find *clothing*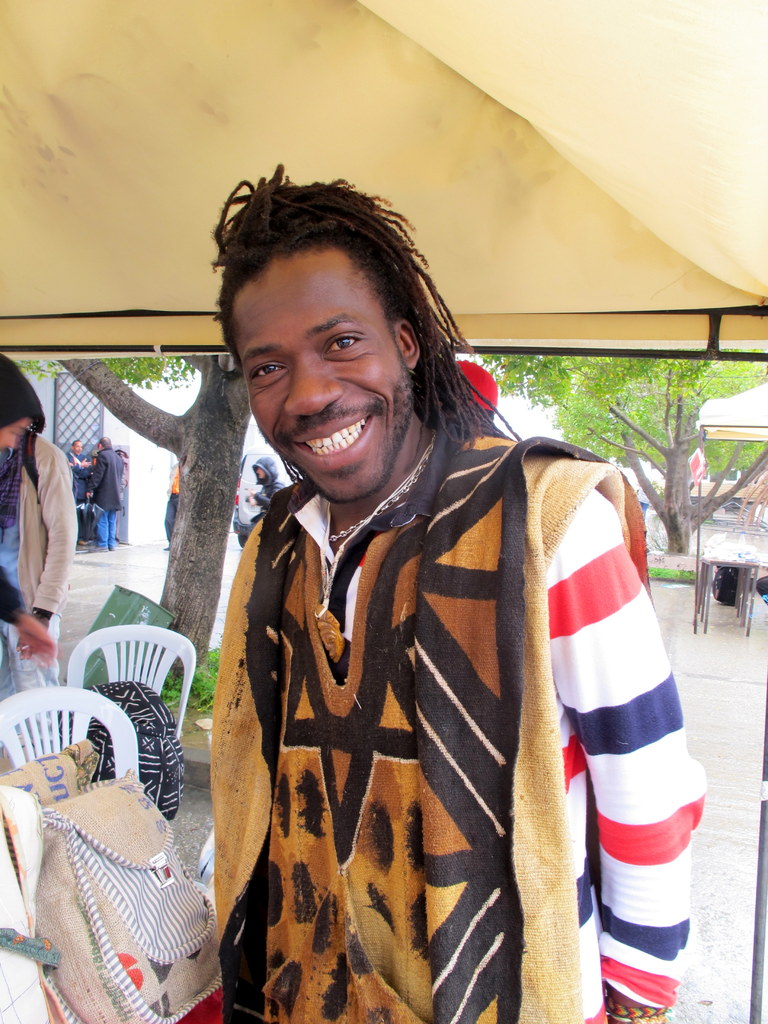
box(230, 431, 713, 1023)
